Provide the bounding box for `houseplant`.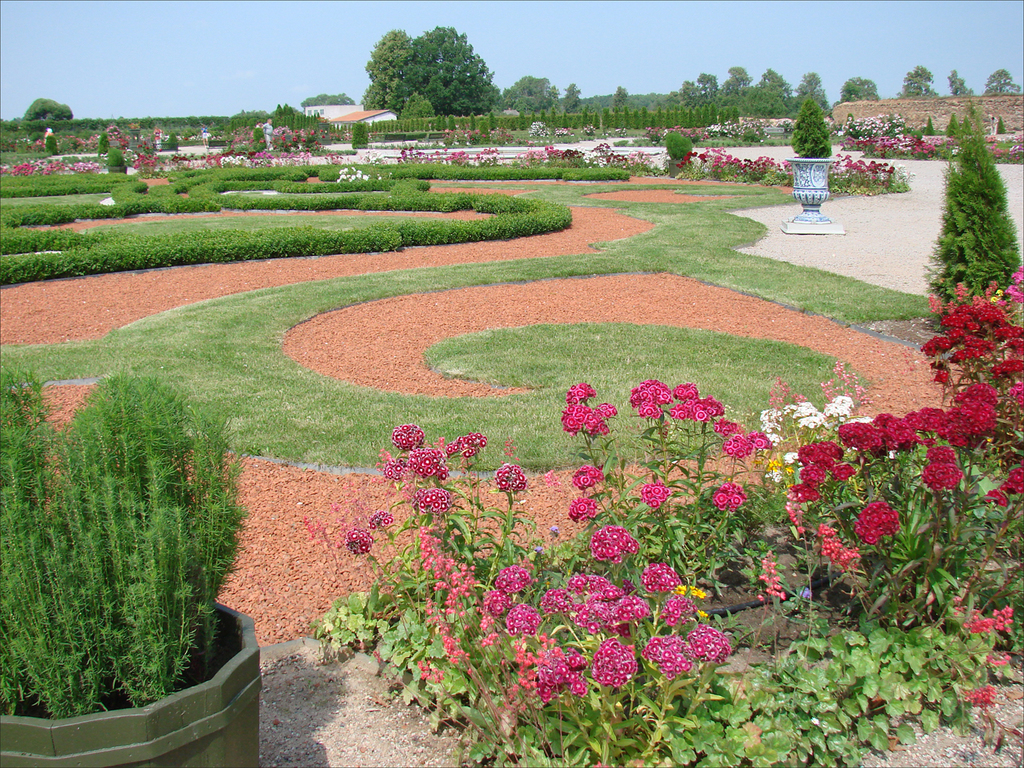
x1=0, y1=356, x2=265, y2=767.
